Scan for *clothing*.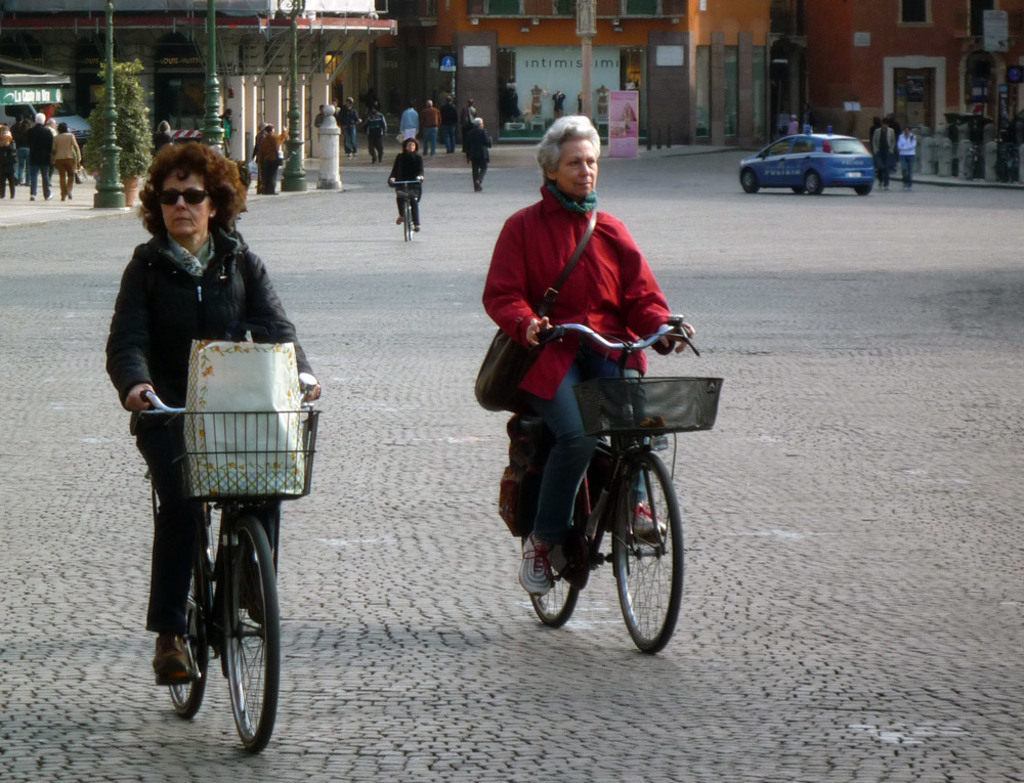
Scan result: [x1=425, y1=102, x2=449, y2=161].
